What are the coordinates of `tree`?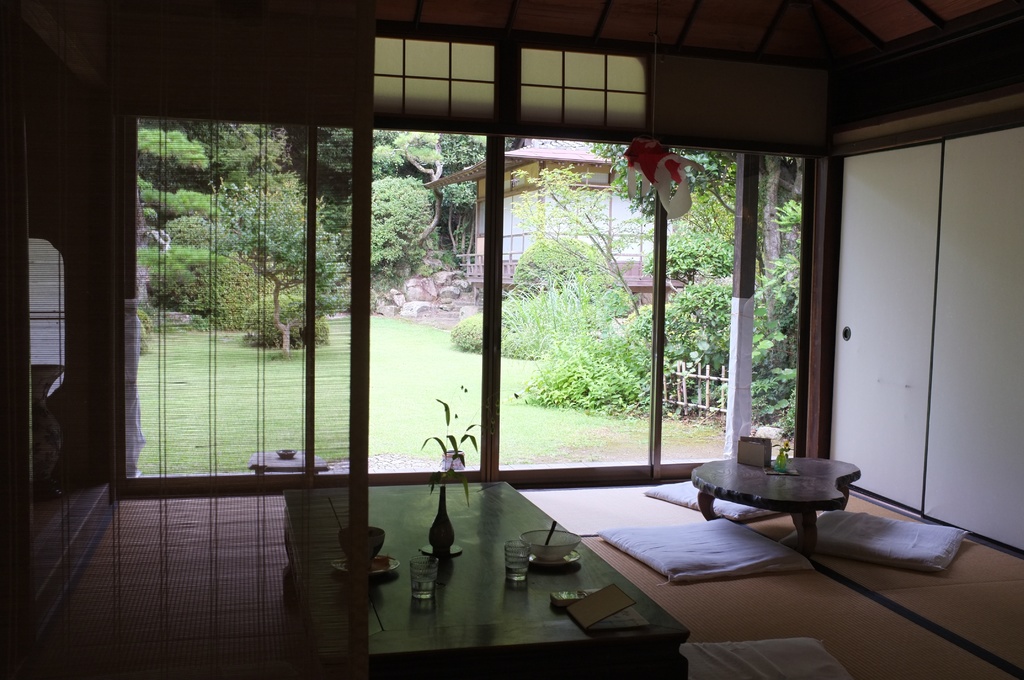
l=150, t=158, r=355, b=374.
